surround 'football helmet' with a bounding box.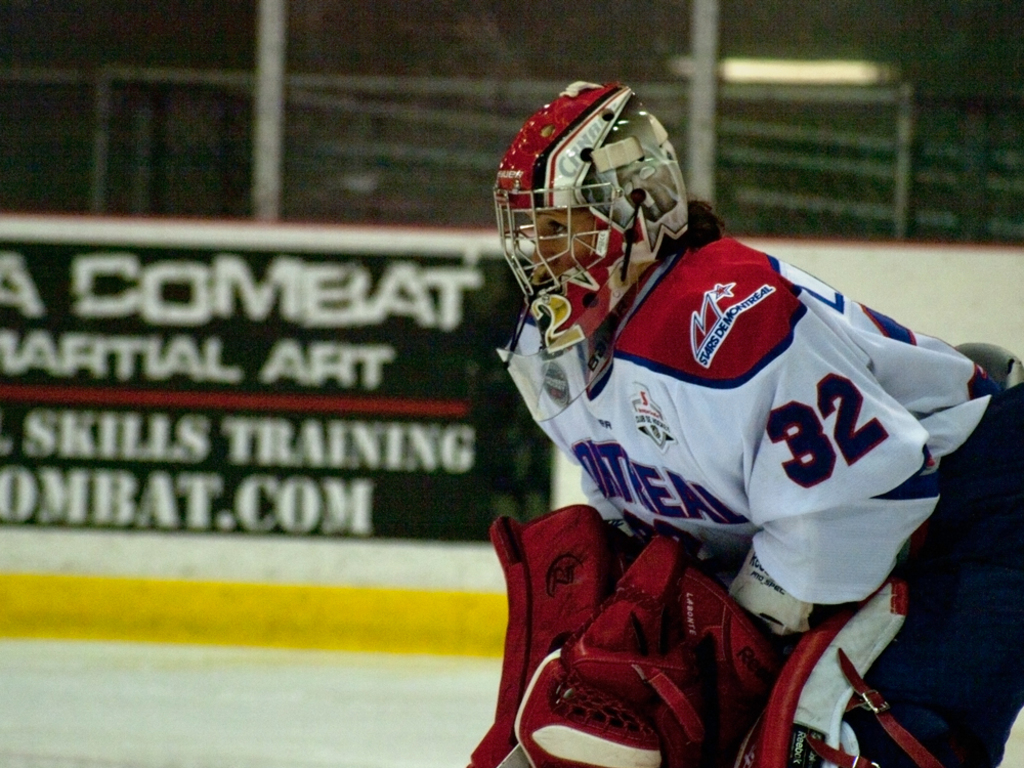
507/63/716/414.
